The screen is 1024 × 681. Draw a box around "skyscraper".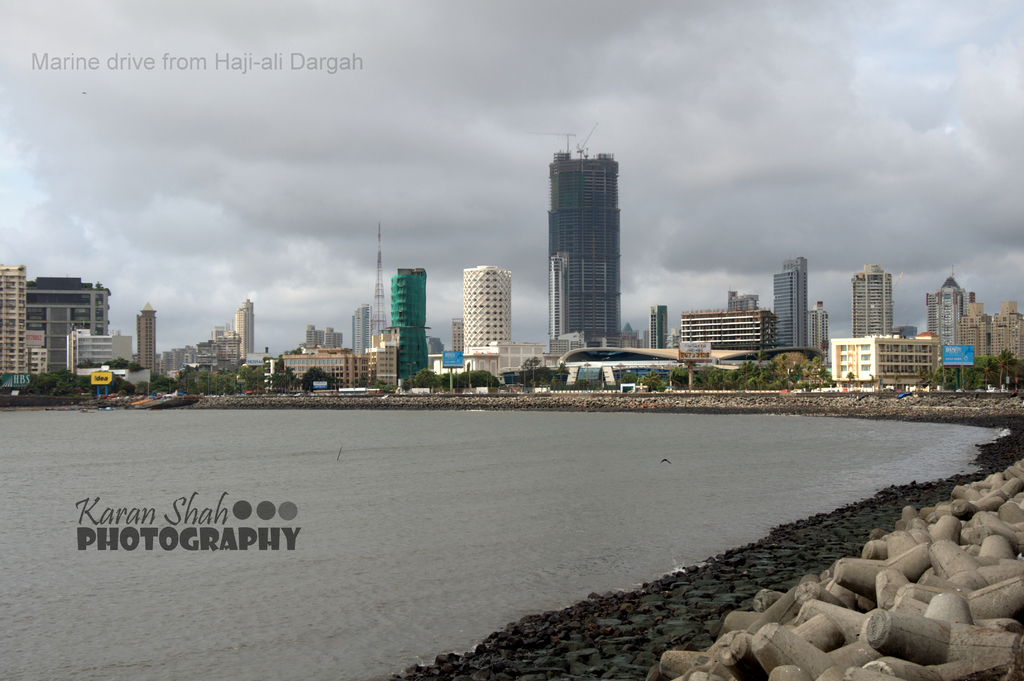
rect(5, 259, 30, 380).
